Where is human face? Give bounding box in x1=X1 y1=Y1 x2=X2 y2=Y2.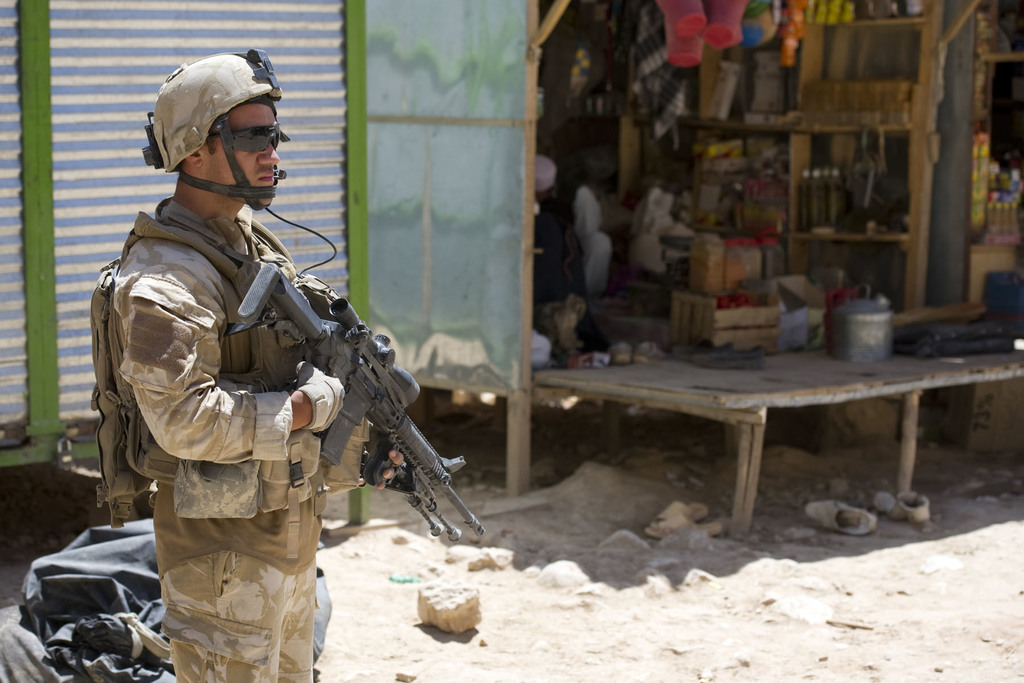
x1=204 y1=101 x2=280 y2=208.
